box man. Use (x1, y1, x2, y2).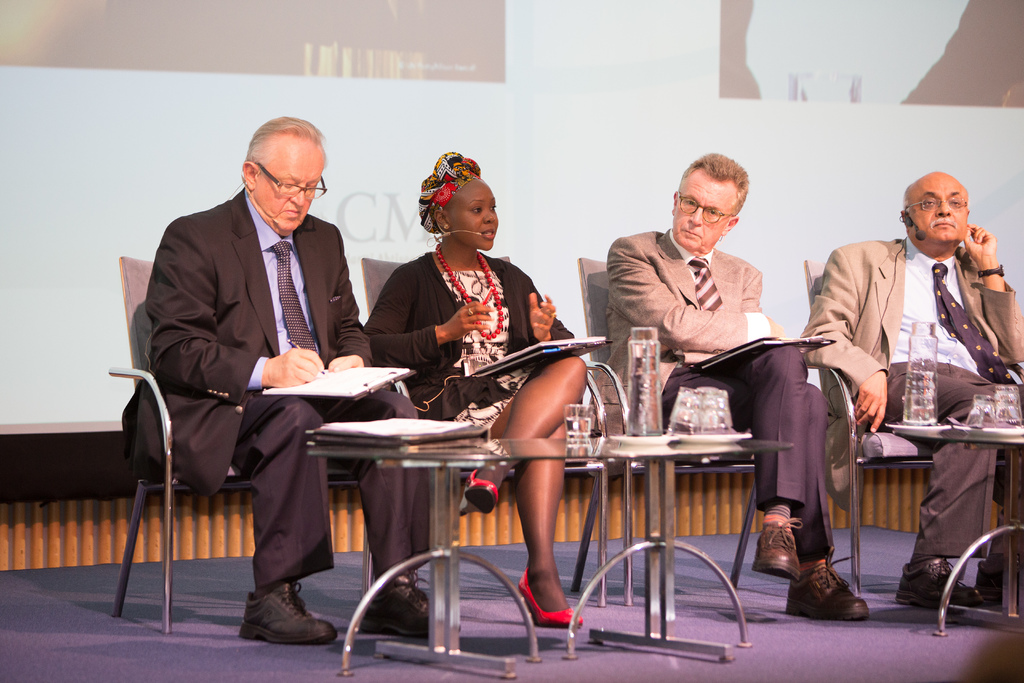
(108, 103, 448, 652).
